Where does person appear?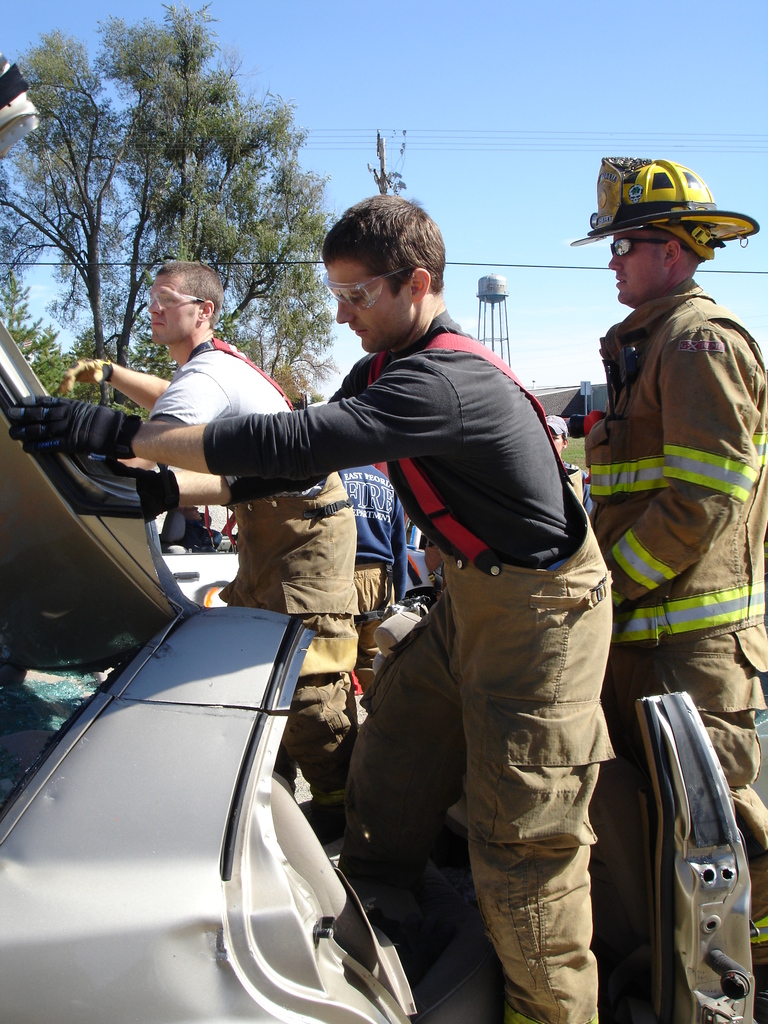
Appears at select_region(547, 410, 584, 508).
